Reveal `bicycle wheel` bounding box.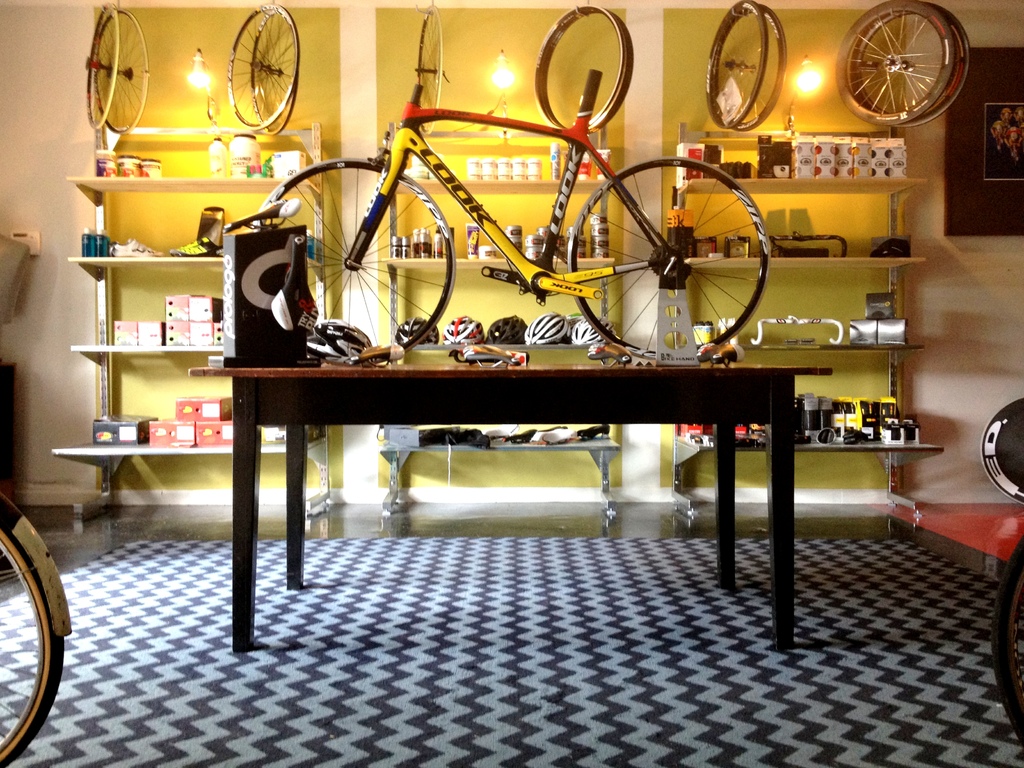
Revealed: l=836, t=0, r=950, b=132.
